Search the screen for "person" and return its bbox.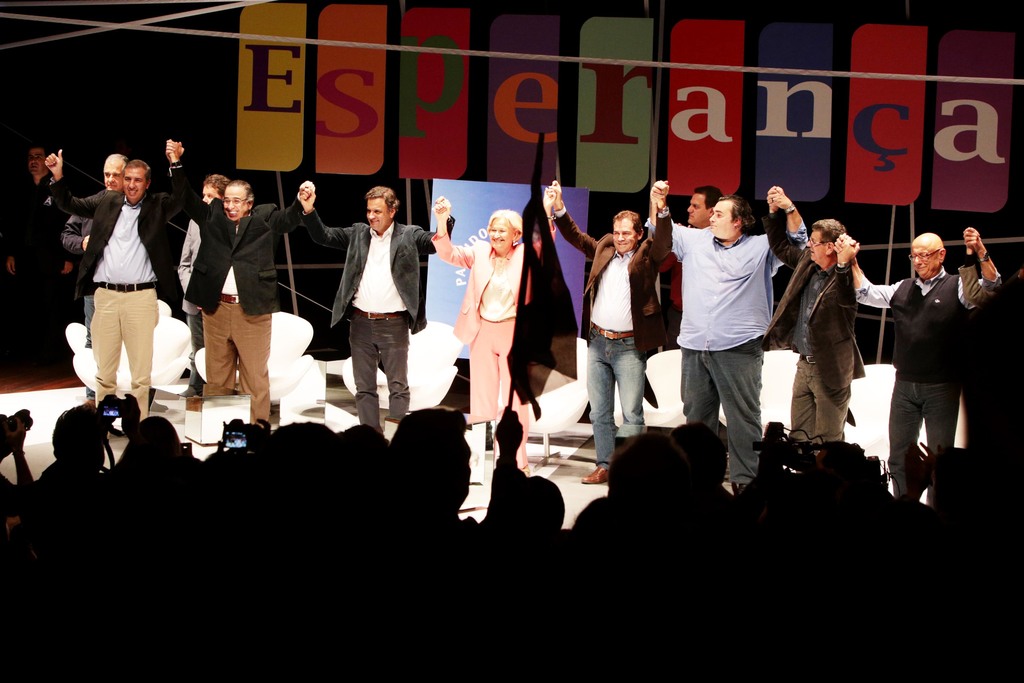
Found: bbox=[835, 222, 1008, 500].
